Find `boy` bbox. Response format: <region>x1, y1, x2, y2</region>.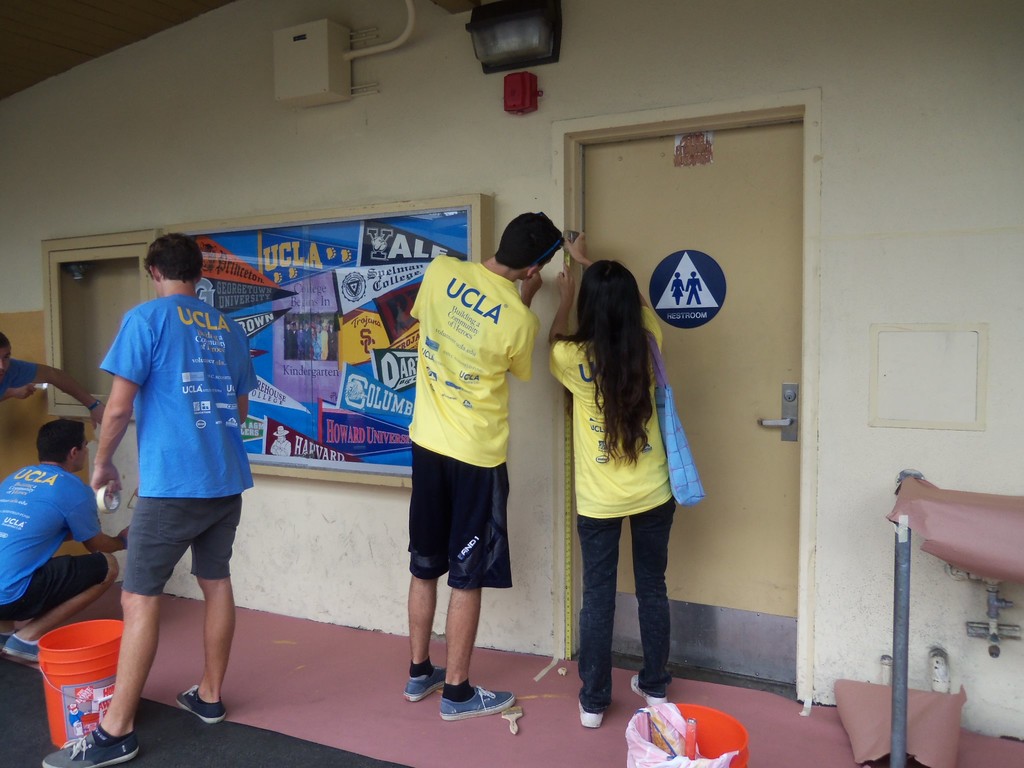
<region>0, 419, 134, 665</region>.
